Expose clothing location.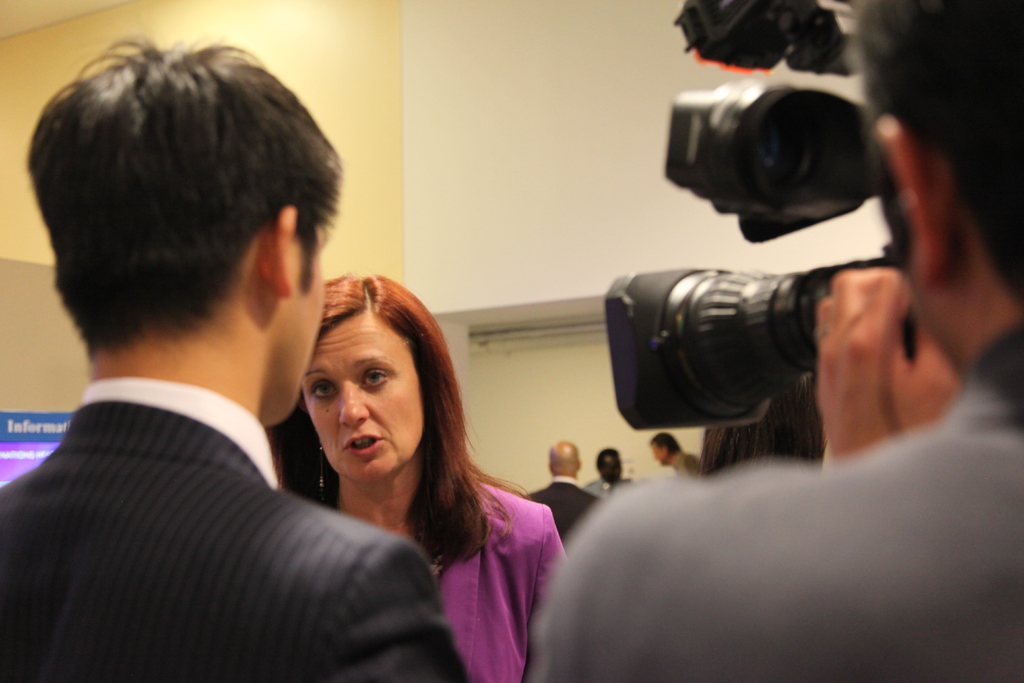
Exposed at (3,372,456,682).
